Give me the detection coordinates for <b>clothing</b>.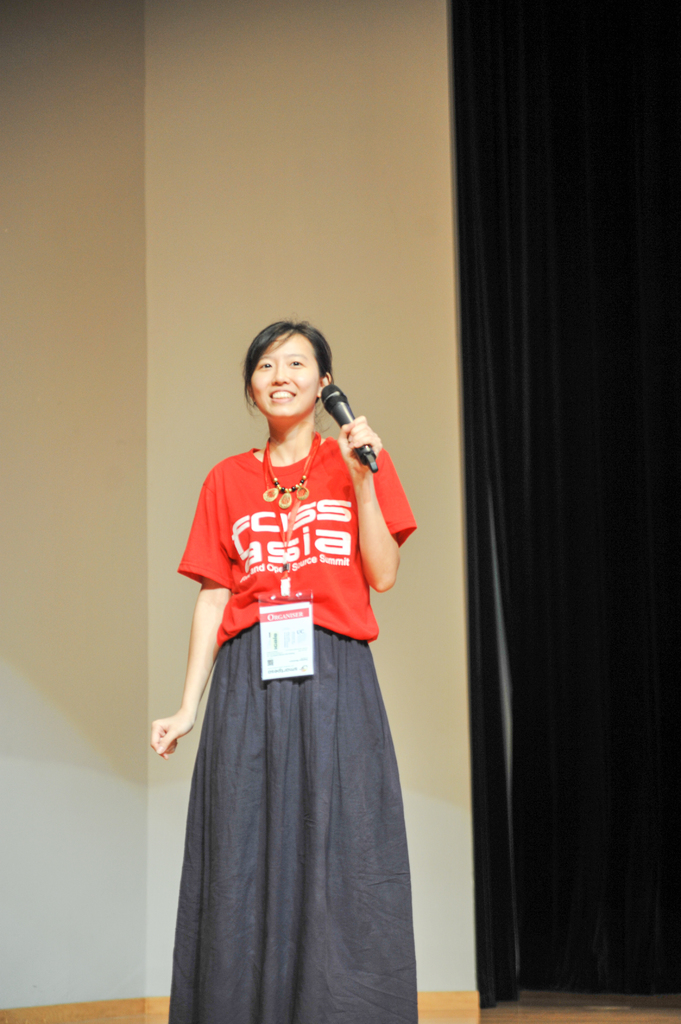
bbox=[154, 403, 431, 995].
